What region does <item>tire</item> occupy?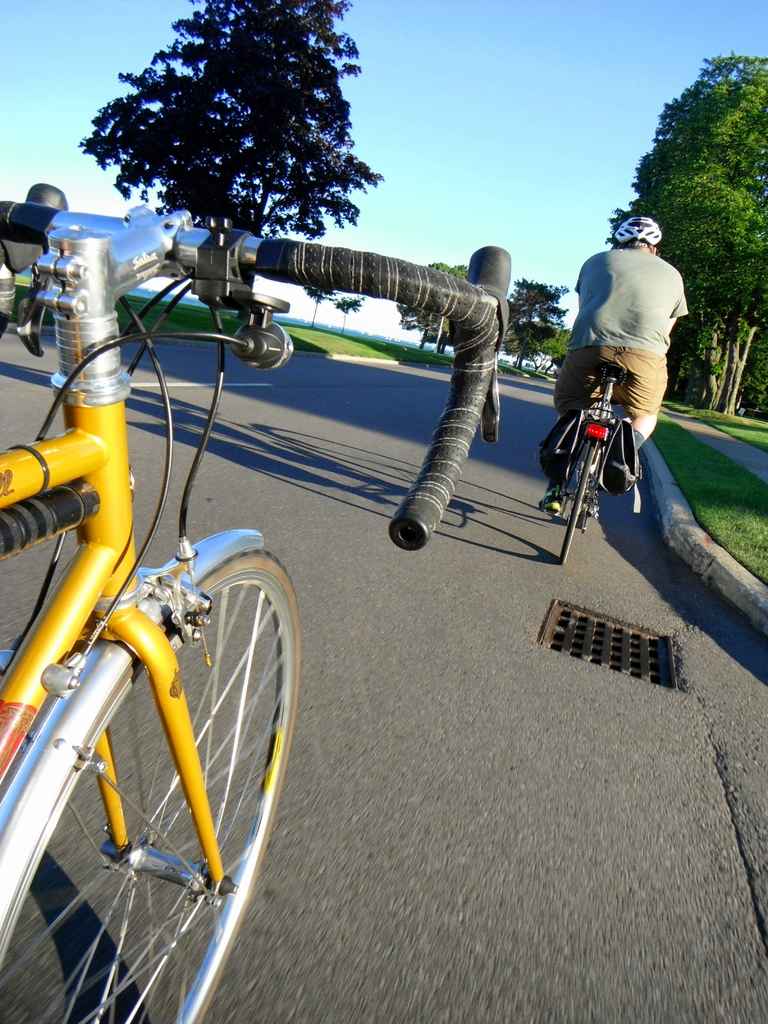
[553,438,596,572].
